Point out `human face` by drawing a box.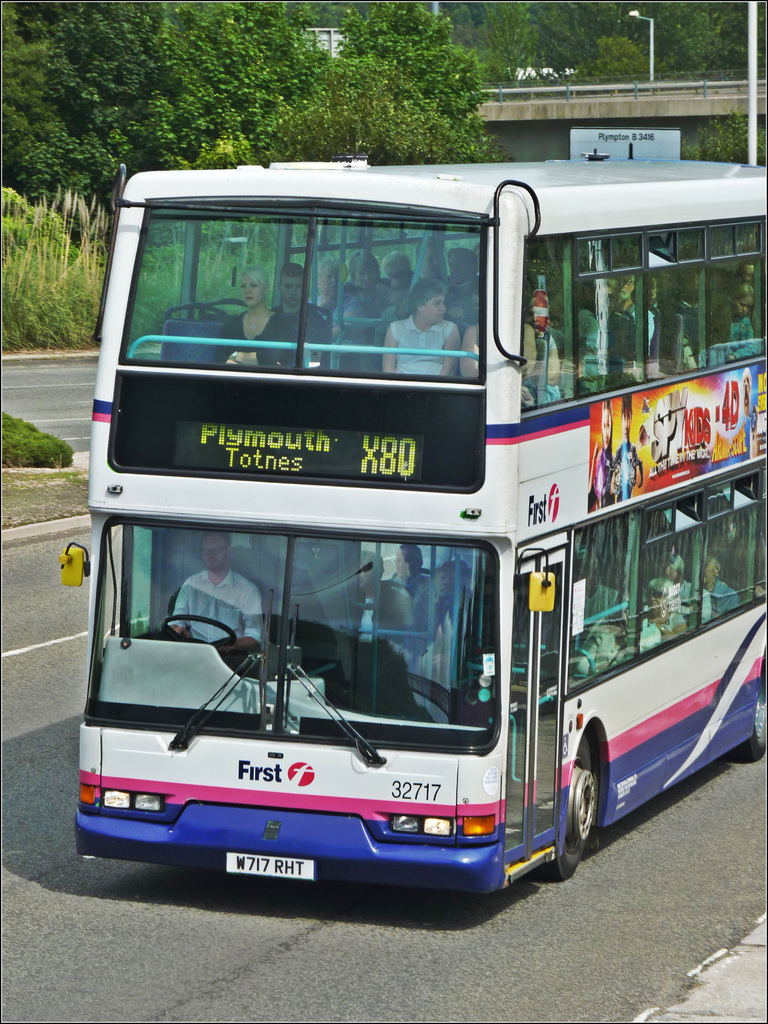
bbox=[524, 301, 548, 335].
